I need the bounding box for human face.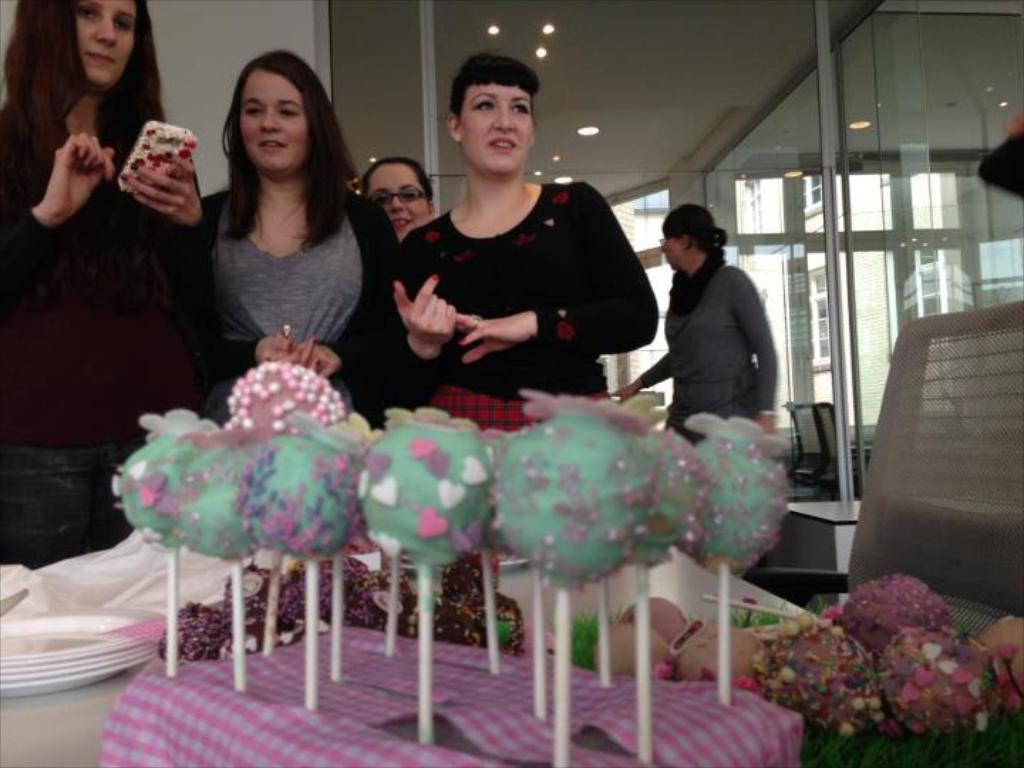
Here it is: (x1=367, y1=164, x2=427, y2=238).
